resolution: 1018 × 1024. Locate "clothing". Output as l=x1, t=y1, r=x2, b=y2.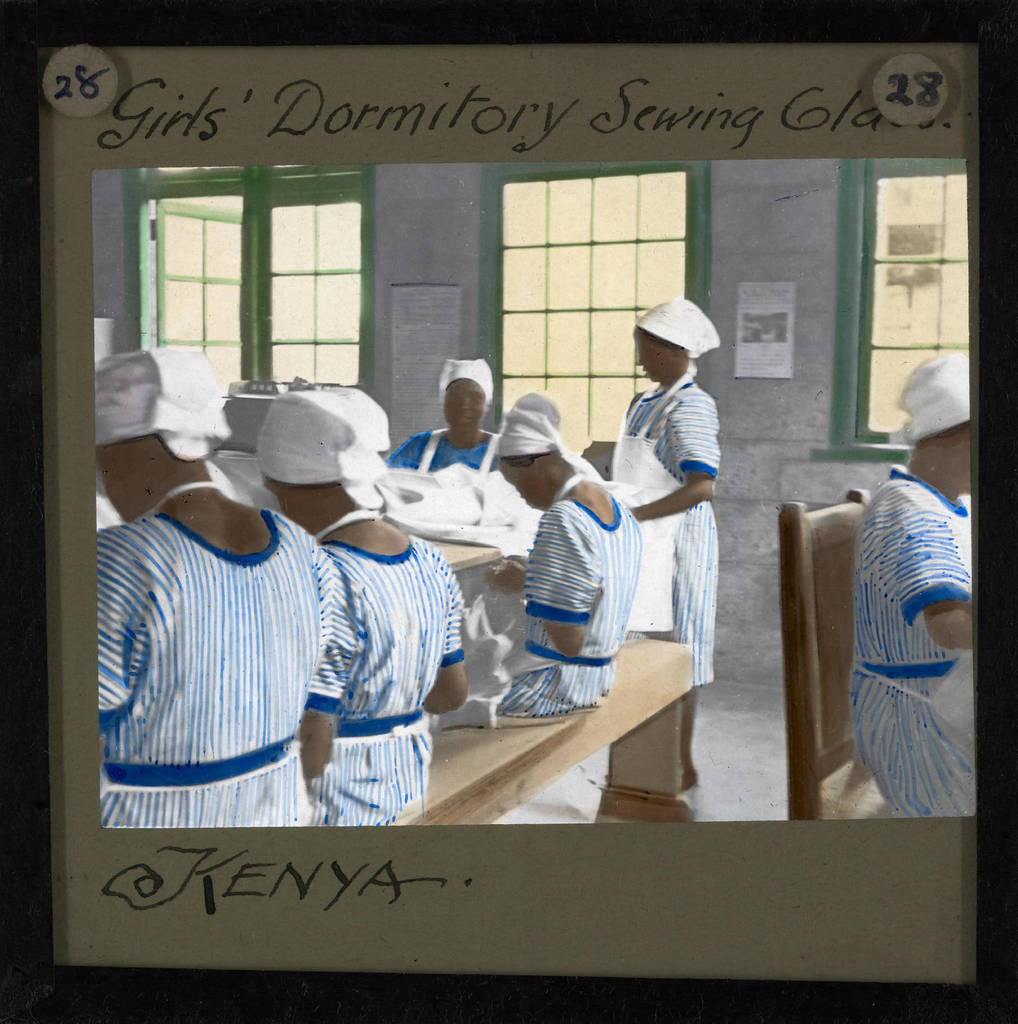
l=383, t=428, r=504, b=468.
